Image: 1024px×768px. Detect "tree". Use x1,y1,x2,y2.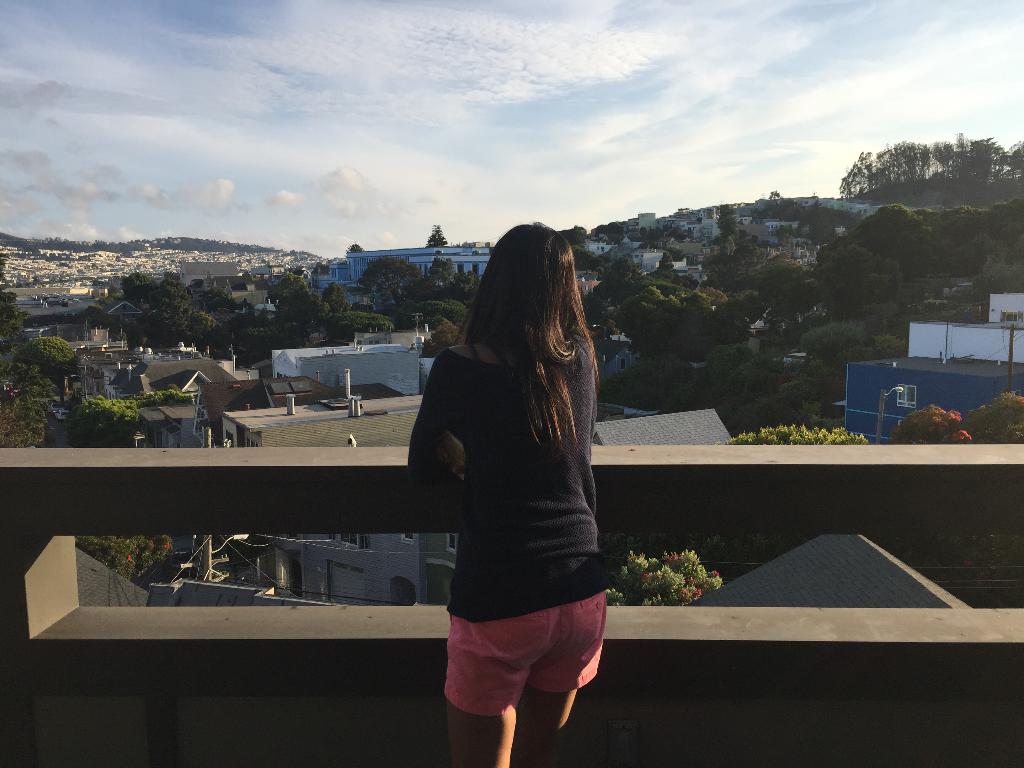
320,284,349,307.
